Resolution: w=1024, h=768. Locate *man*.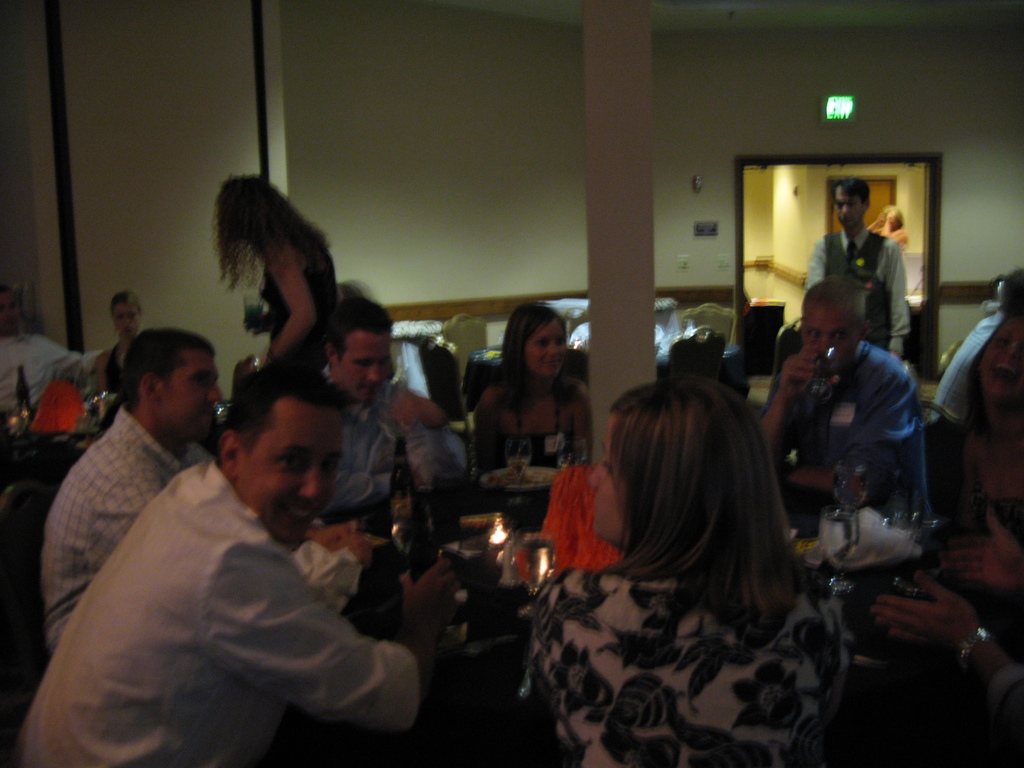
[left=932, top=263, right=1023, bottom=426].
